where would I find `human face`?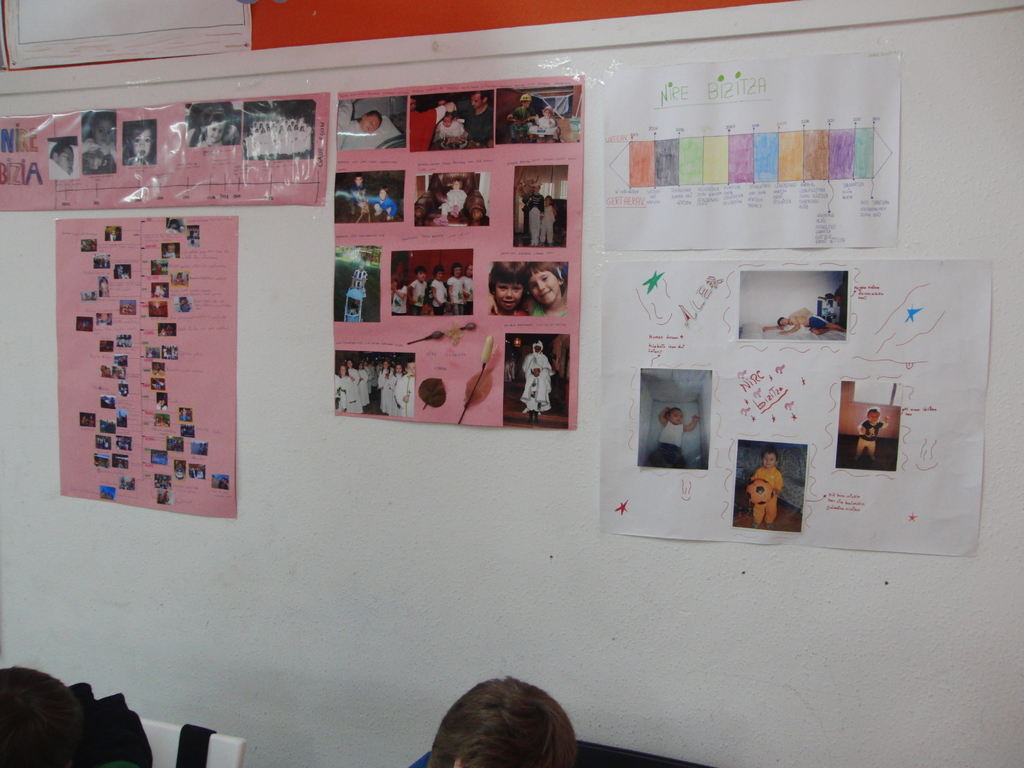
At {"left": 449, "top": 264, "right": 465, "bottom": 278}.
